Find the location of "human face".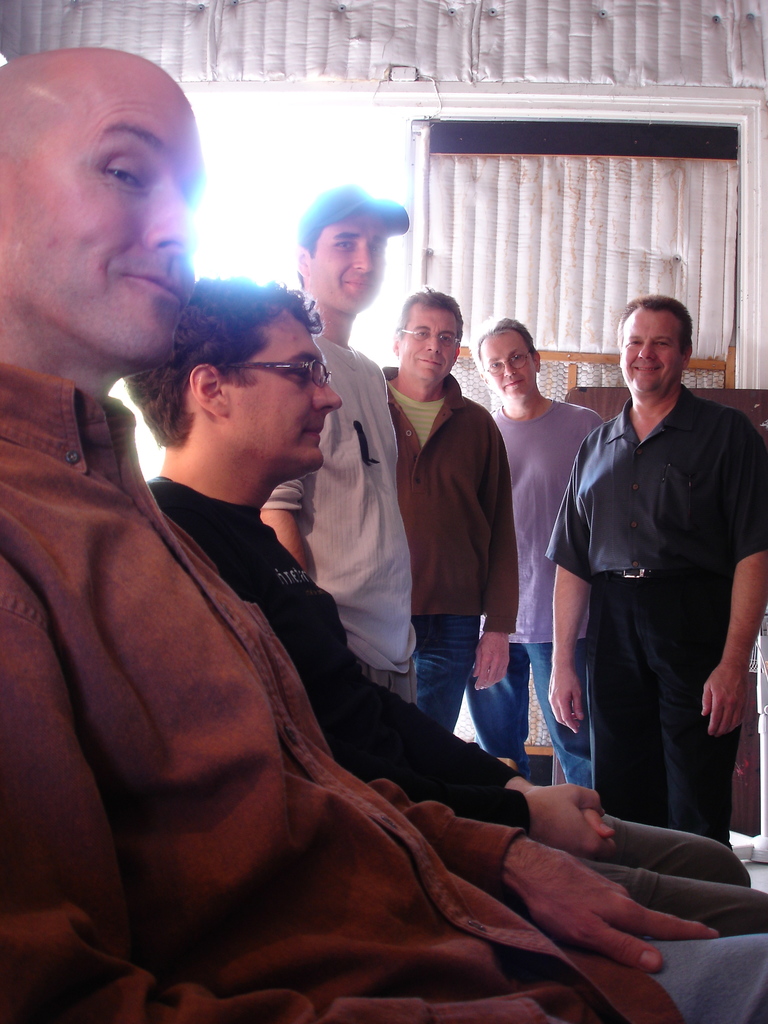
Location: 3,78,205,369.
